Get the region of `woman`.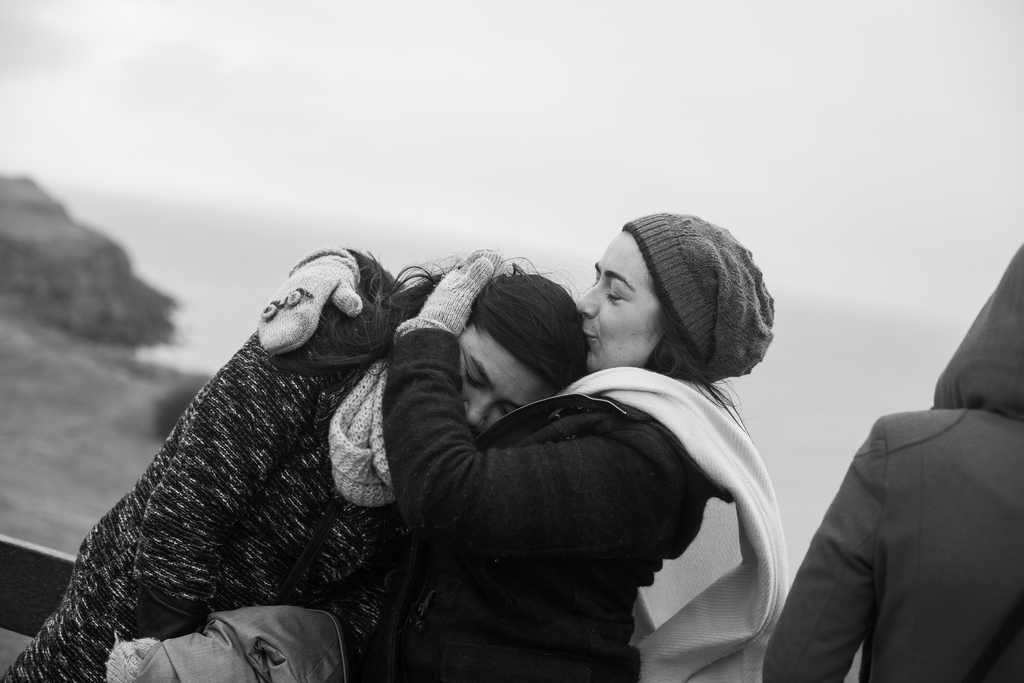
(x1=0, y1=249, x2=589, y2=682).
